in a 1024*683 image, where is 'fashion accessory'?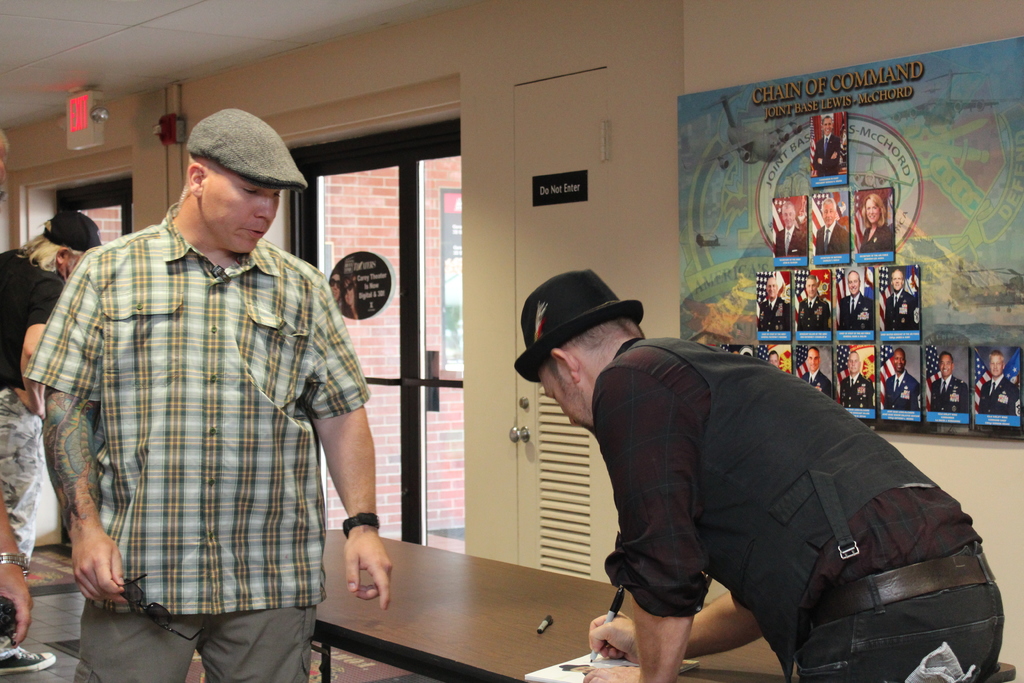
343:511:380:538.
